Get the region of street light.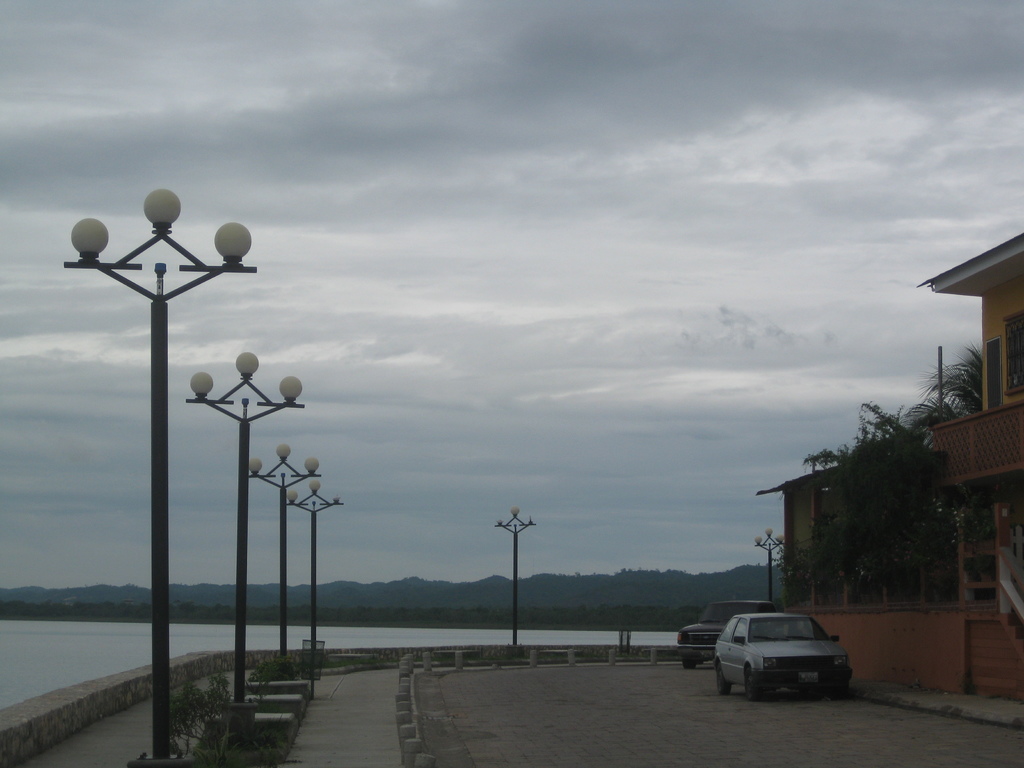
box(181, 345, 316, 706).
